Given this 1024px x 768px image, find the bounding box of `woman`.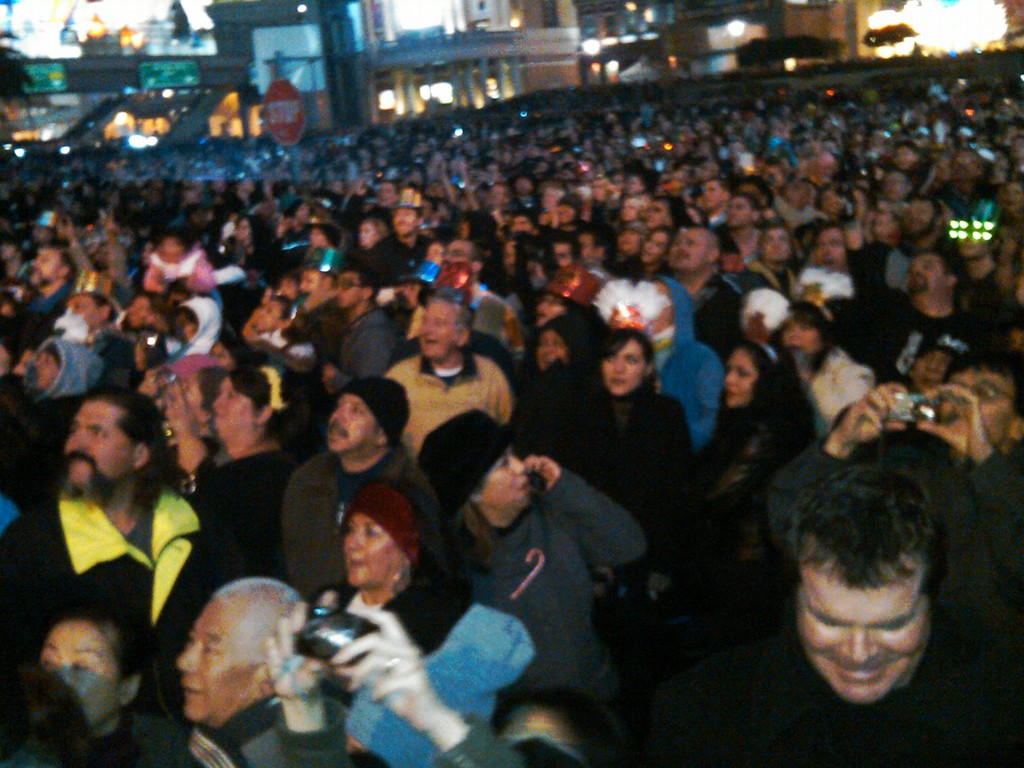
{"left": 159, "top": 371, "right": 313, "bottom": 600}.
